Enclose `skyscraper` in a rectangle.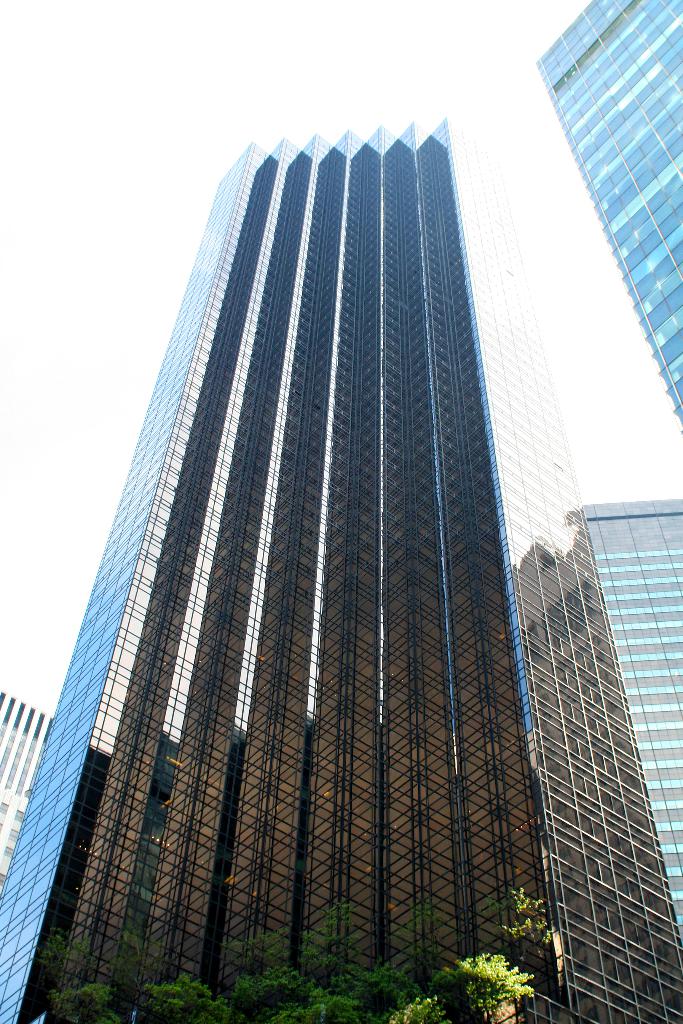
crop(5, 95, 657, 1023).
